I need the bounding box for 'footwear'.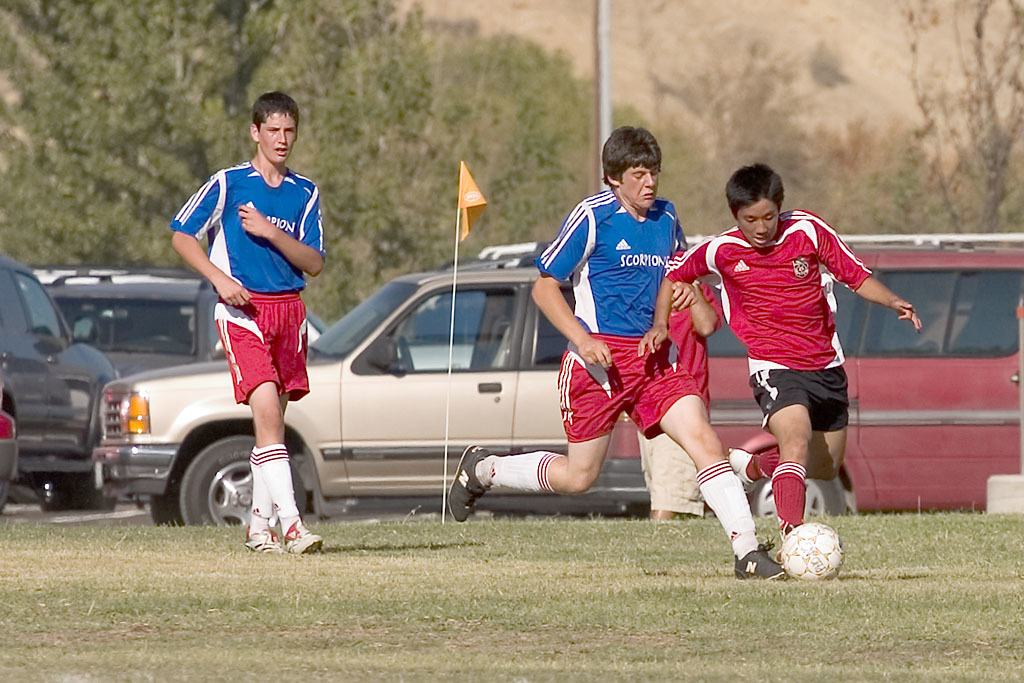
Here it is: {"left": 244, "top": 527, "right": 283, "bottom": 554}.
